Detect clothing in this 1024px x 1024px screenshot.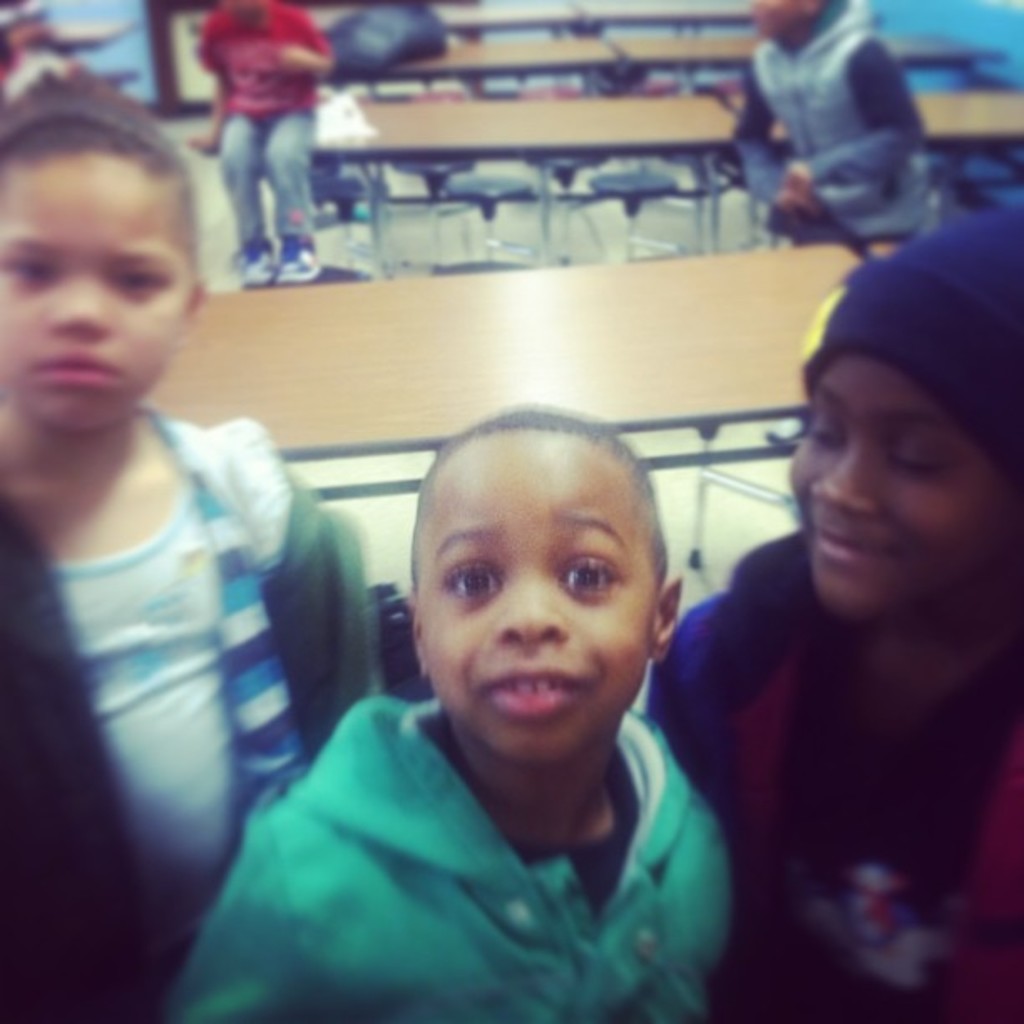
Detection: {"left": 196, "top": 5, "right": 346, "bottom": 233}.
